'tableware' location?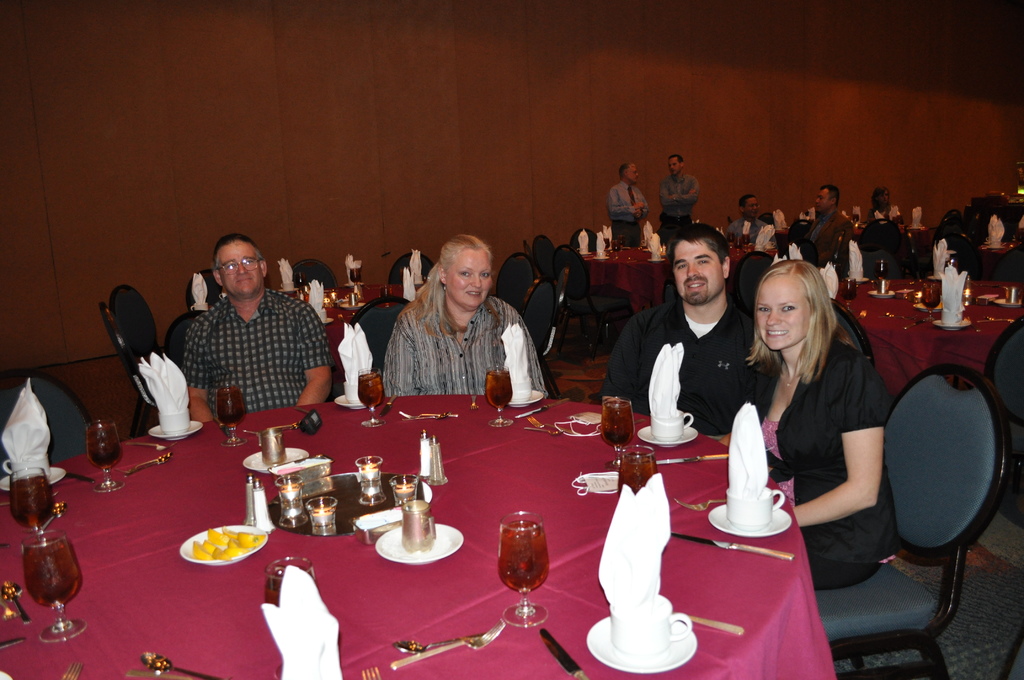
locate(243, 445, 306, 474)
